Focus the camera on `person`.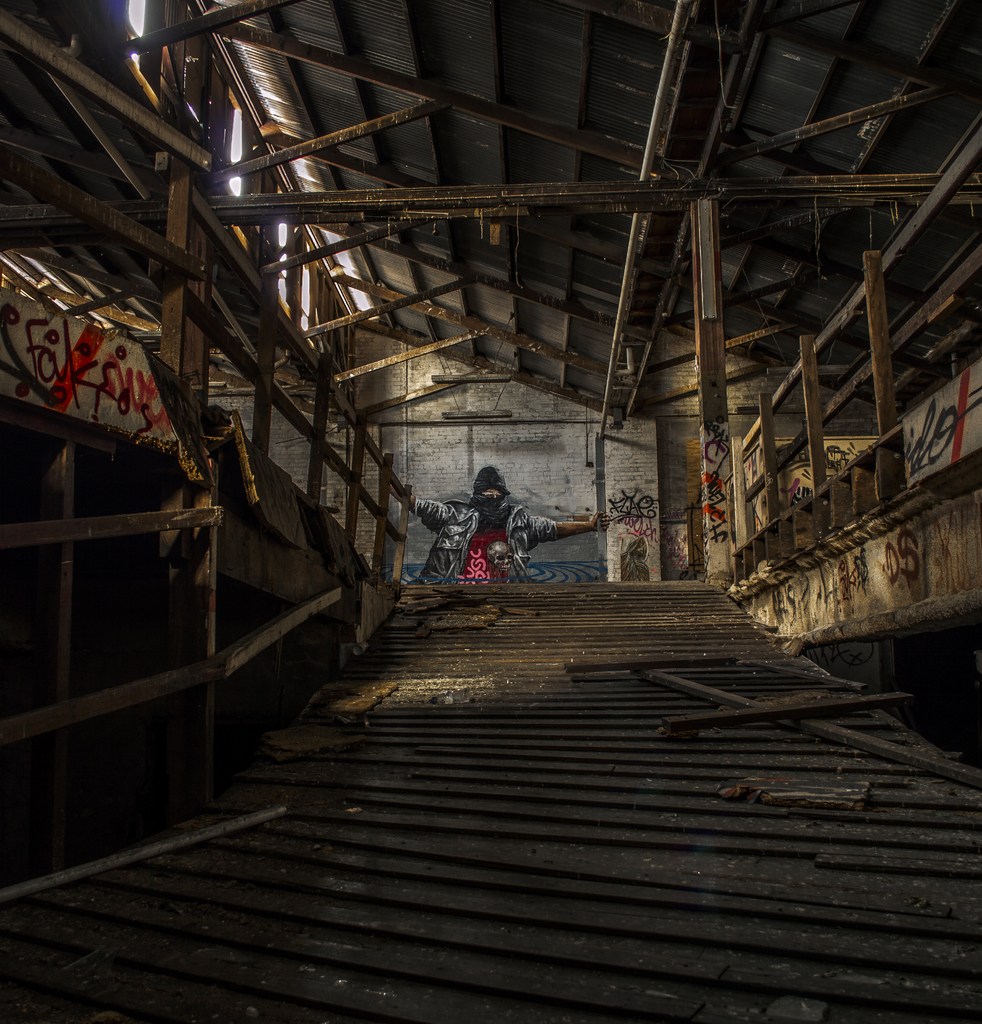
Focus region: select_region(404, 467, 611, 585).
